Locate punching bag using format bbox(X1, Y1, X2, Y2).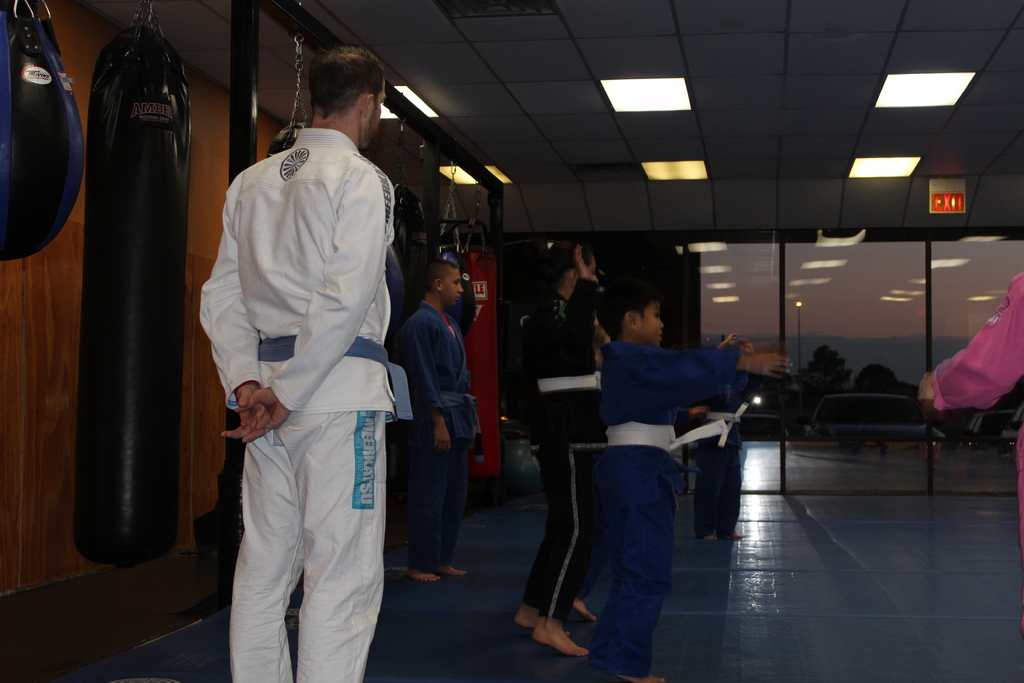
bbox(392, 185, 433, 315).
